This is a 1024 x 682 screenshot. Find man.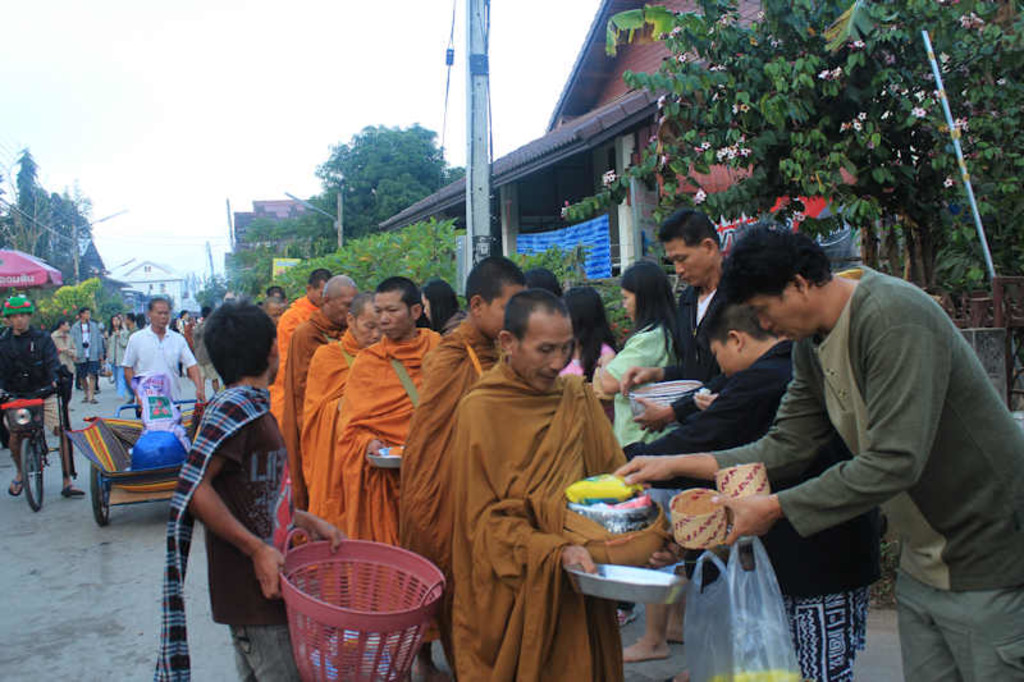
Bounding box: 278, 264, 367, 485.
